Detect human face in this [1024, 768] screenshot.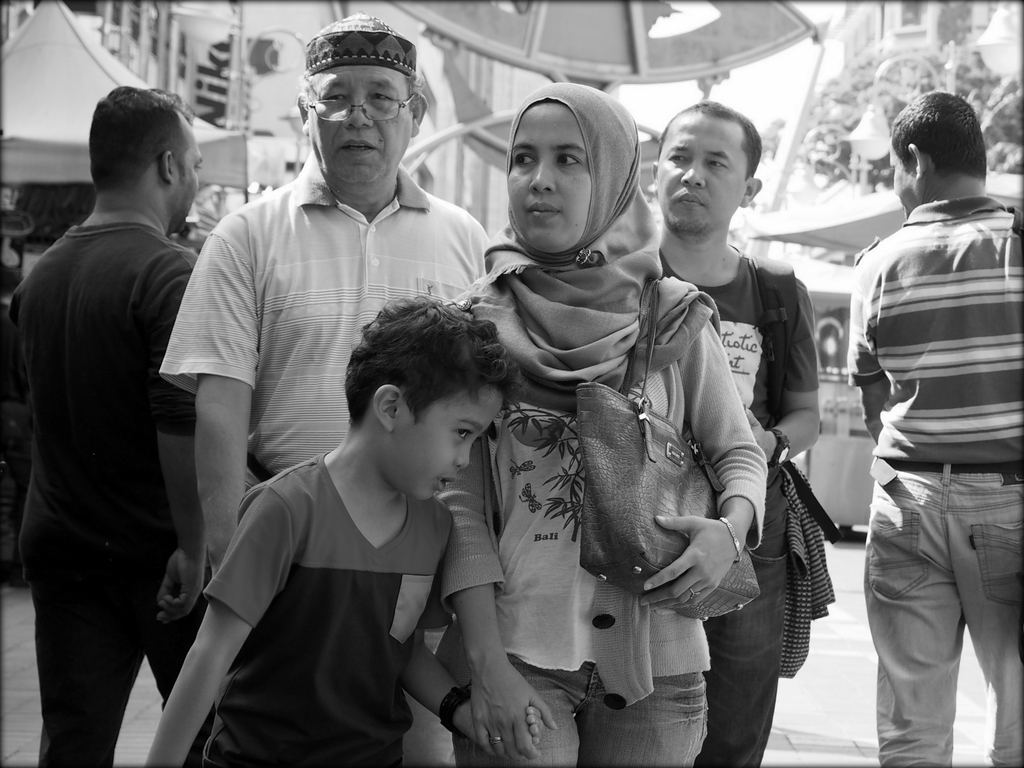
Detection: box(510, 102, 591, 254).
